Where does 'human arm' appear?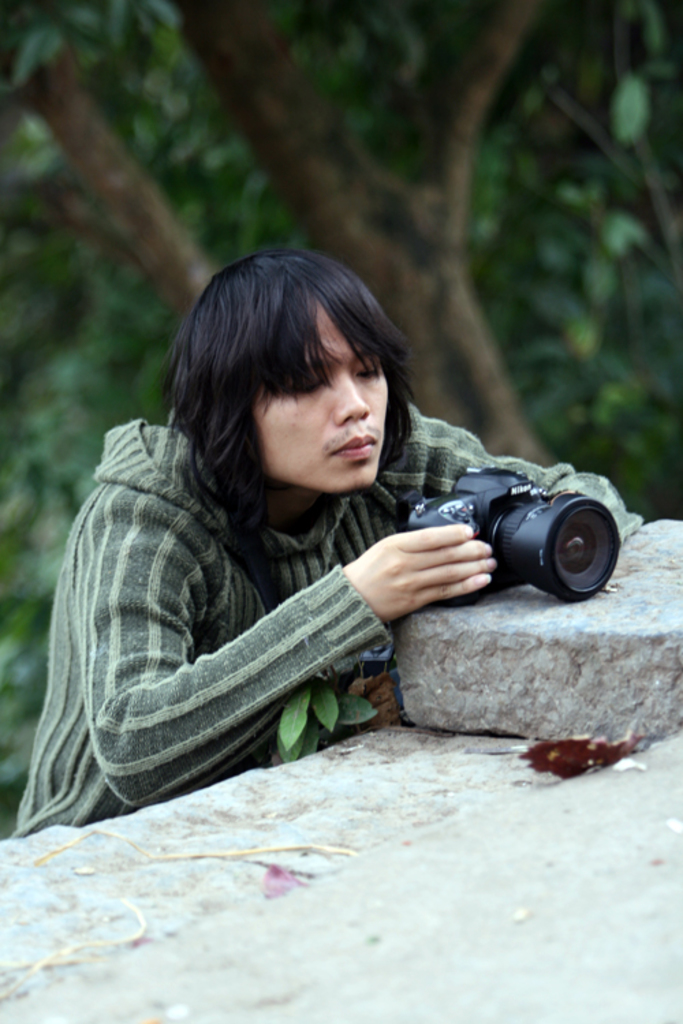
Appears at bbox(33, 487, 492, 797).
